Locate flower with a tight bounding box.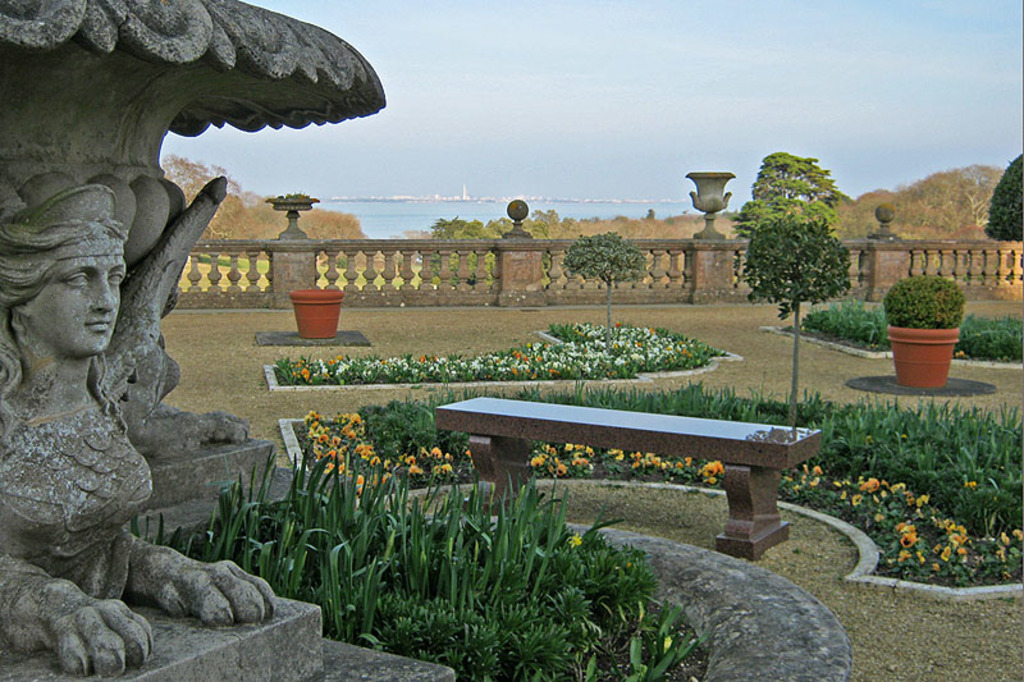
x1=562, y1=532, x2=589, y2=549.
